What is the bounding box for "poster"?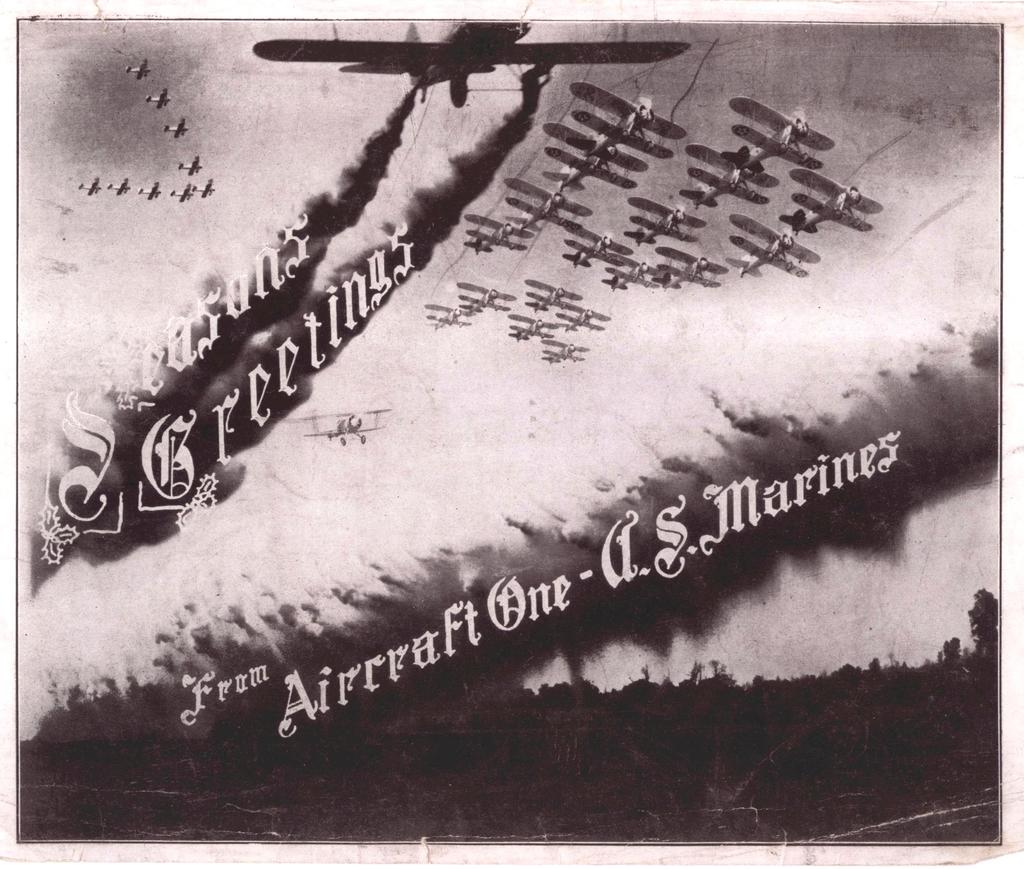
bbox=(0, 0, 1023, 868).
